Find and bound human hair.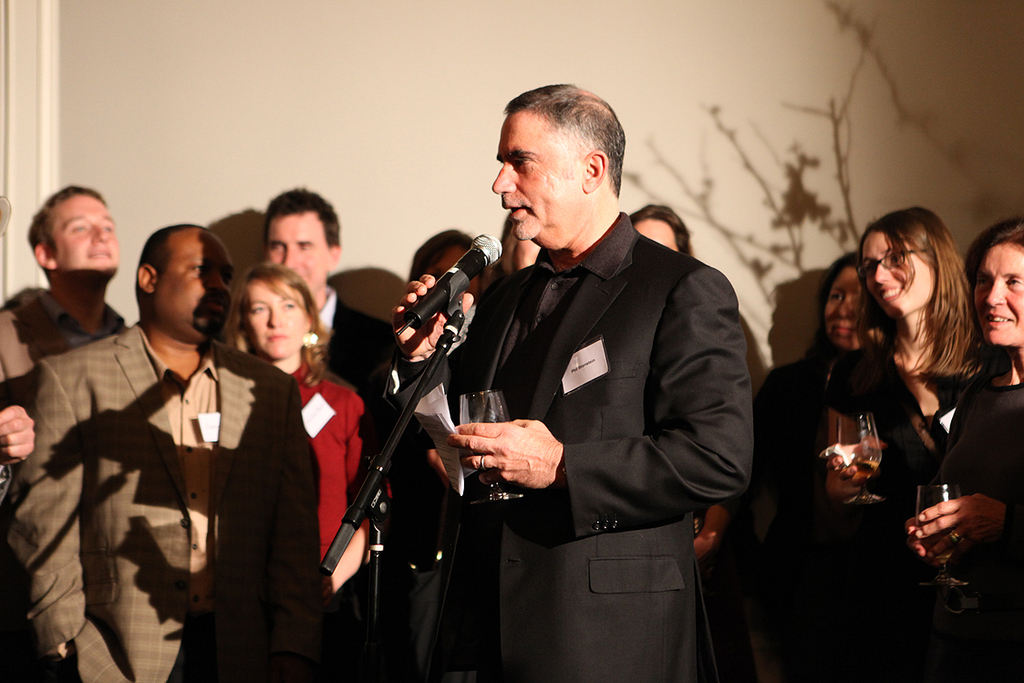
Bound: rect(25, 182, 108, 277).
